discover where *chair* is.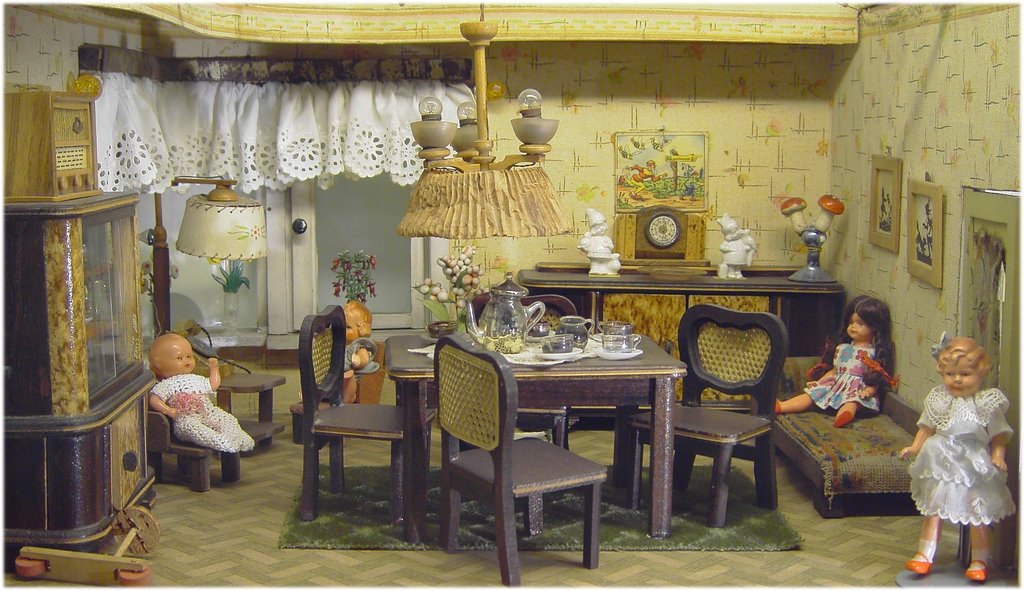
Discovered at 620/301/791/522.
